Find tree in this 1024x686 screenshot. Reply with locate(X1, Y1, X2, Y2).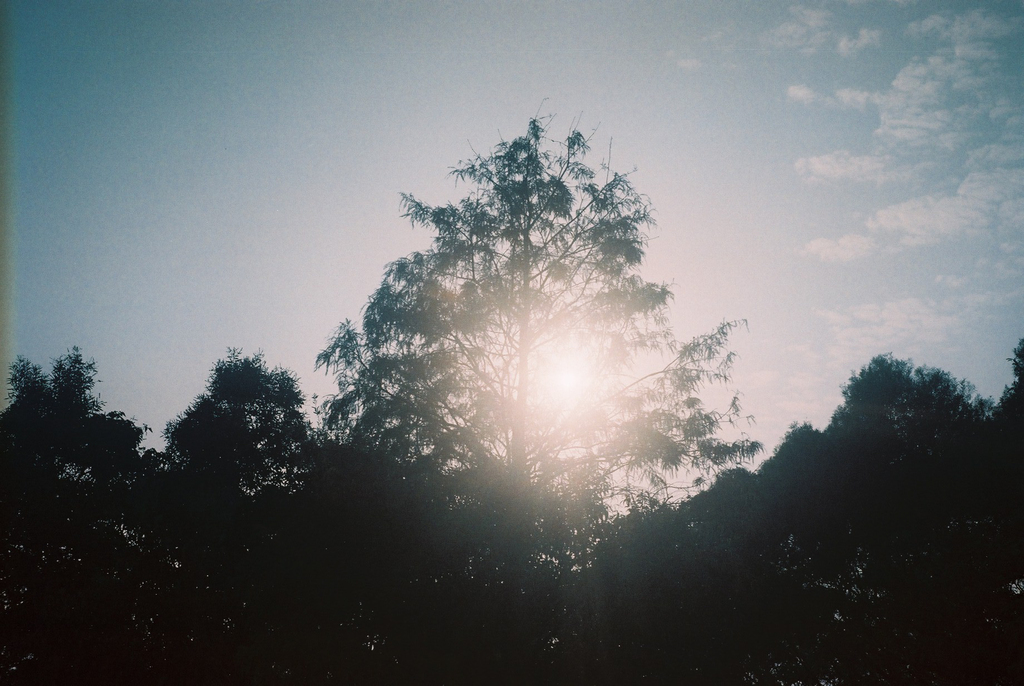
locate(319, 113, 700, 546).
